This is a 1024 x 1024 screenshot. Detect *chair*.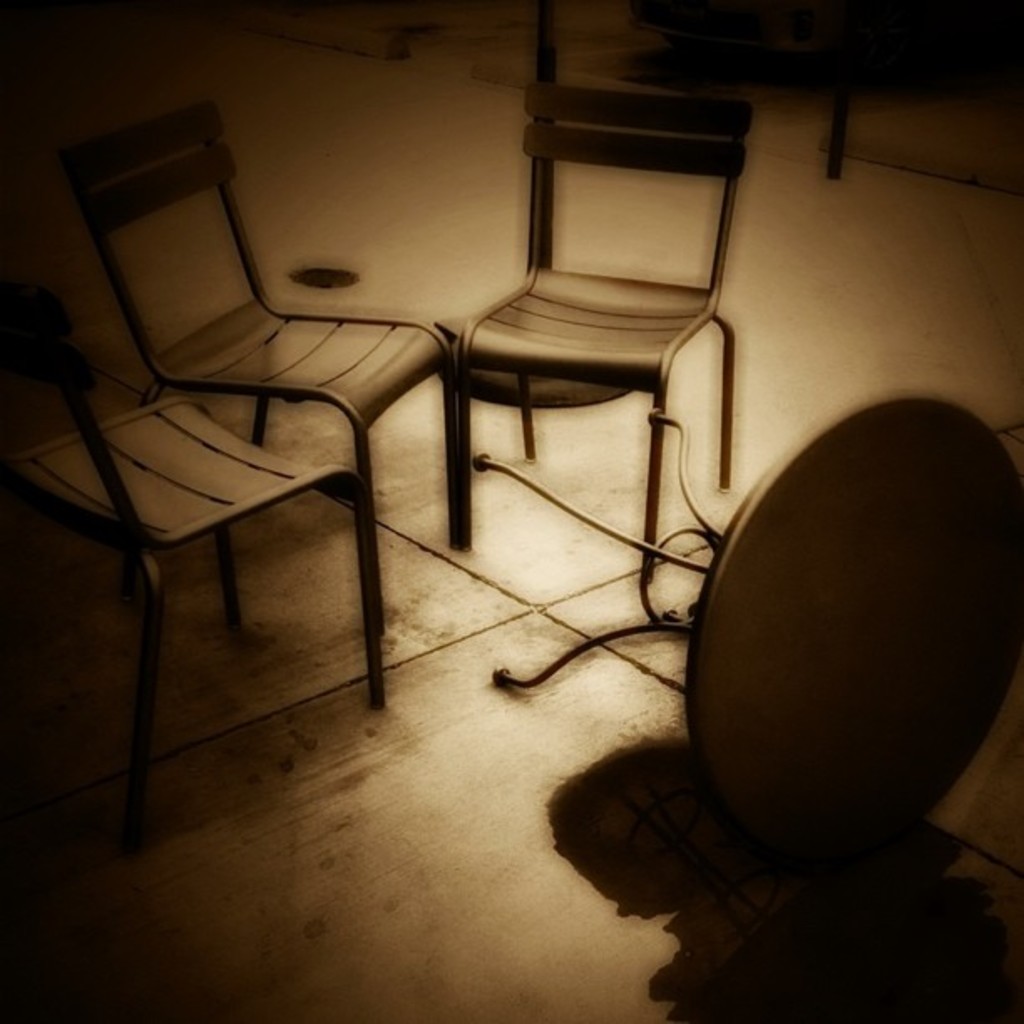
450/80/753/589.
